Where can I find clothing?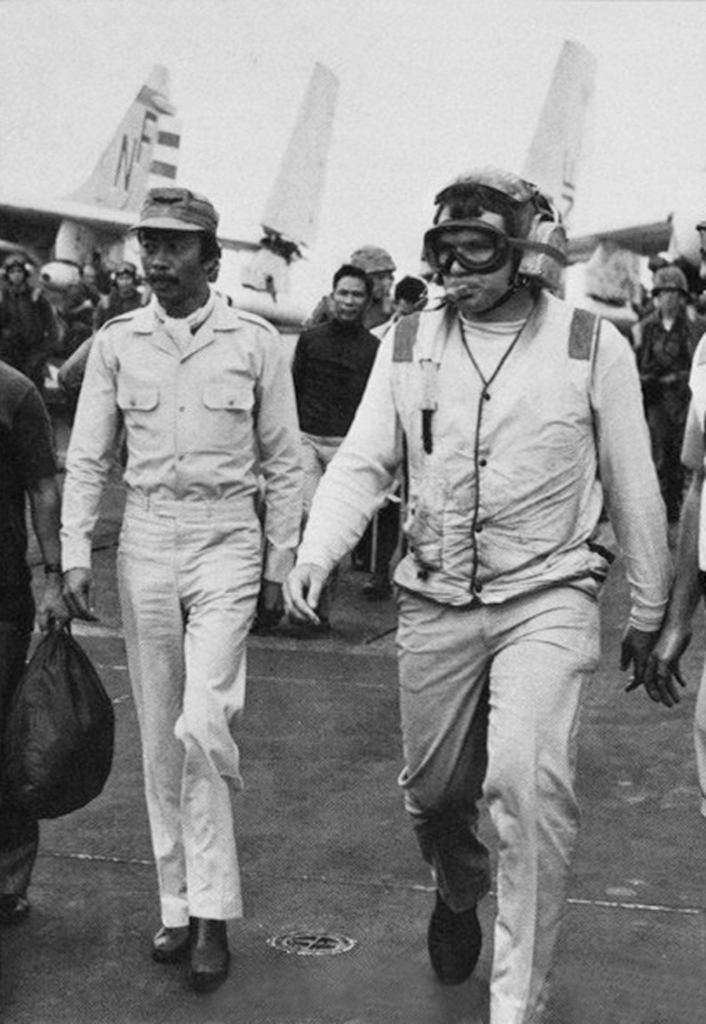
You can find it at 673, 319, 705, 825.
